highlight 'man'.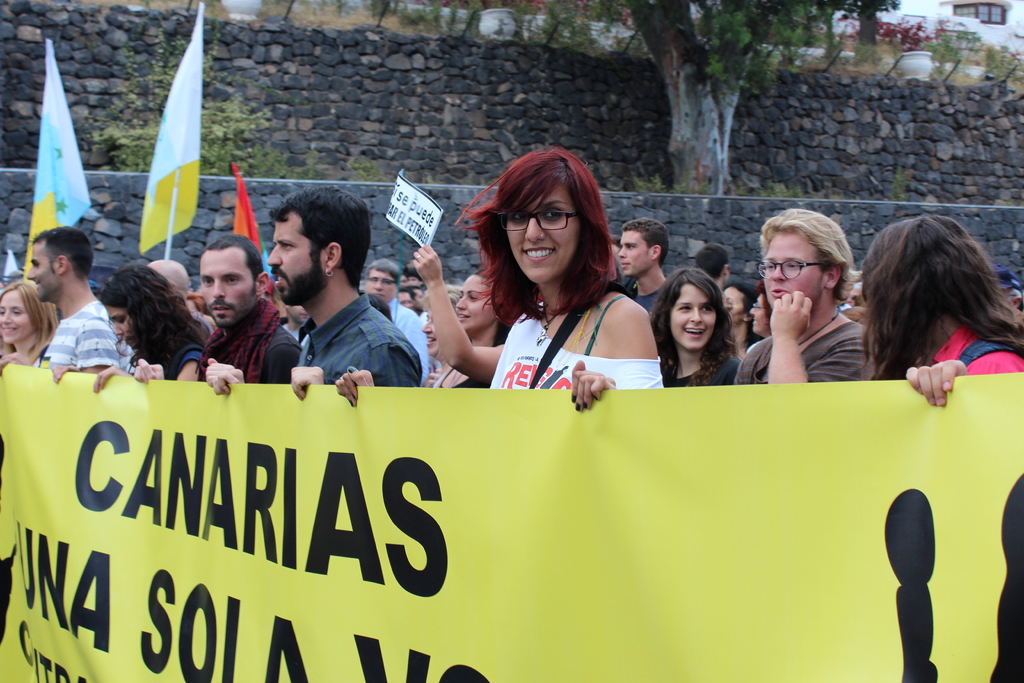
Highlighted region: (403,268,418,284).
